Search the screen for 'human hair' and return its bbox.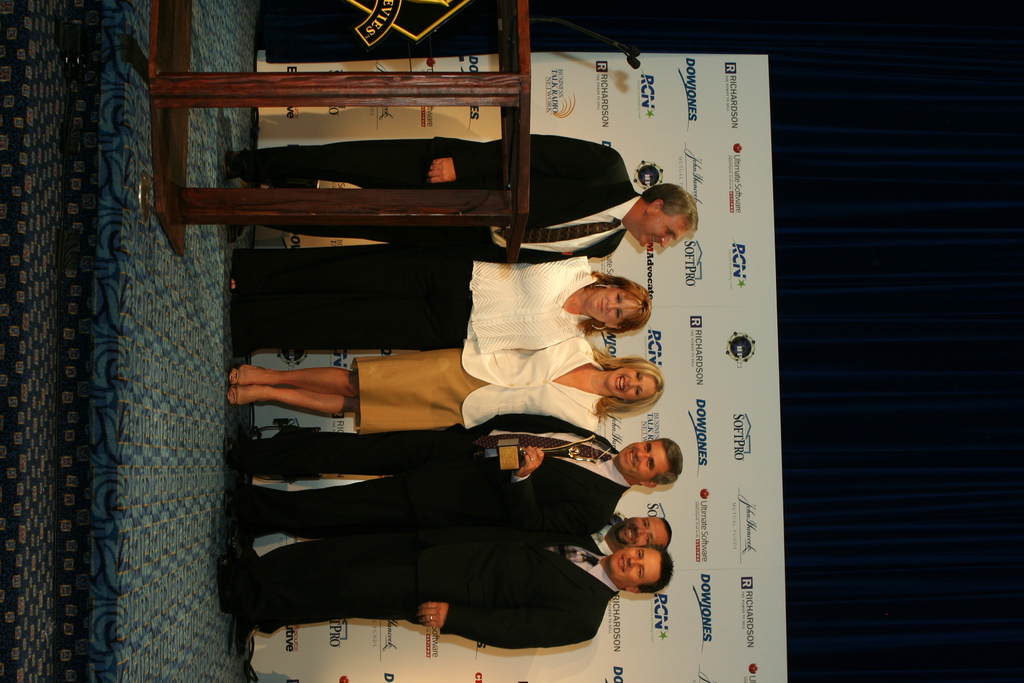
Found: crop(572, 273, 659, 336).
